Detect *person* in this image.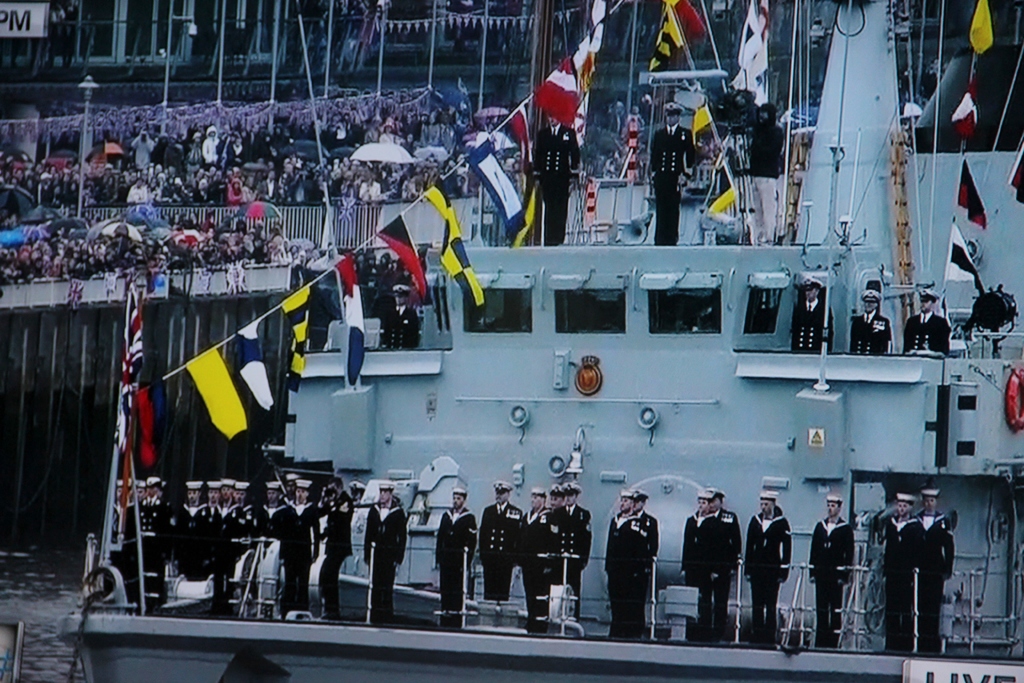
Detection: rect(346, 479, 369, 503).
